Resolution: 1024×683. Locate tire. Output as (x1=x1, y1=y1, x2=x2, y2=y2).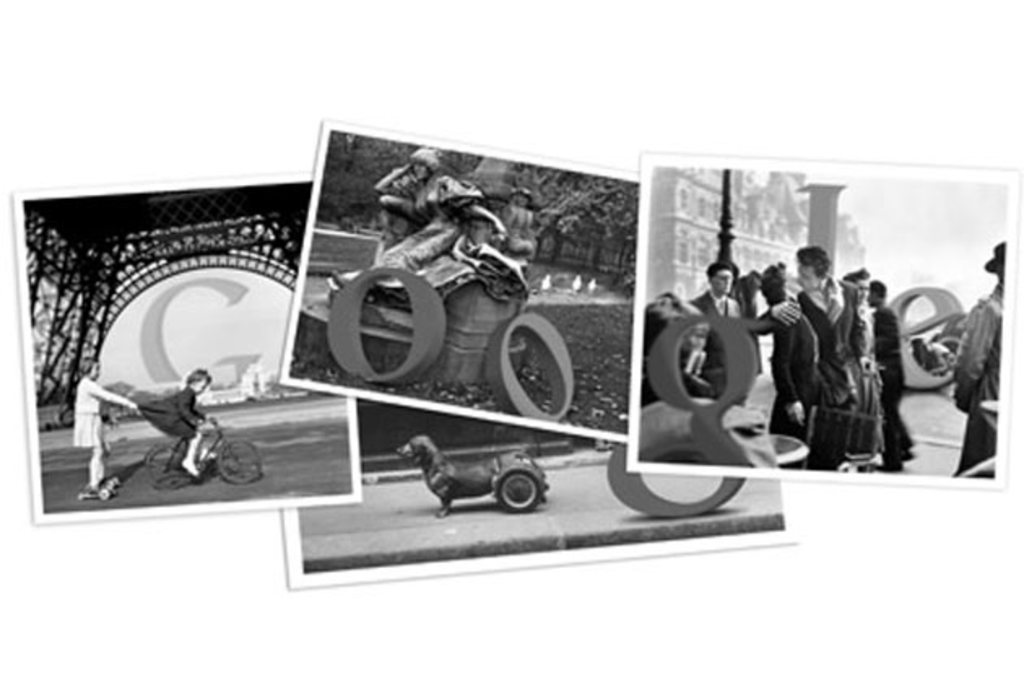
(x1=215, y1=437, x2=265, y2=486).
